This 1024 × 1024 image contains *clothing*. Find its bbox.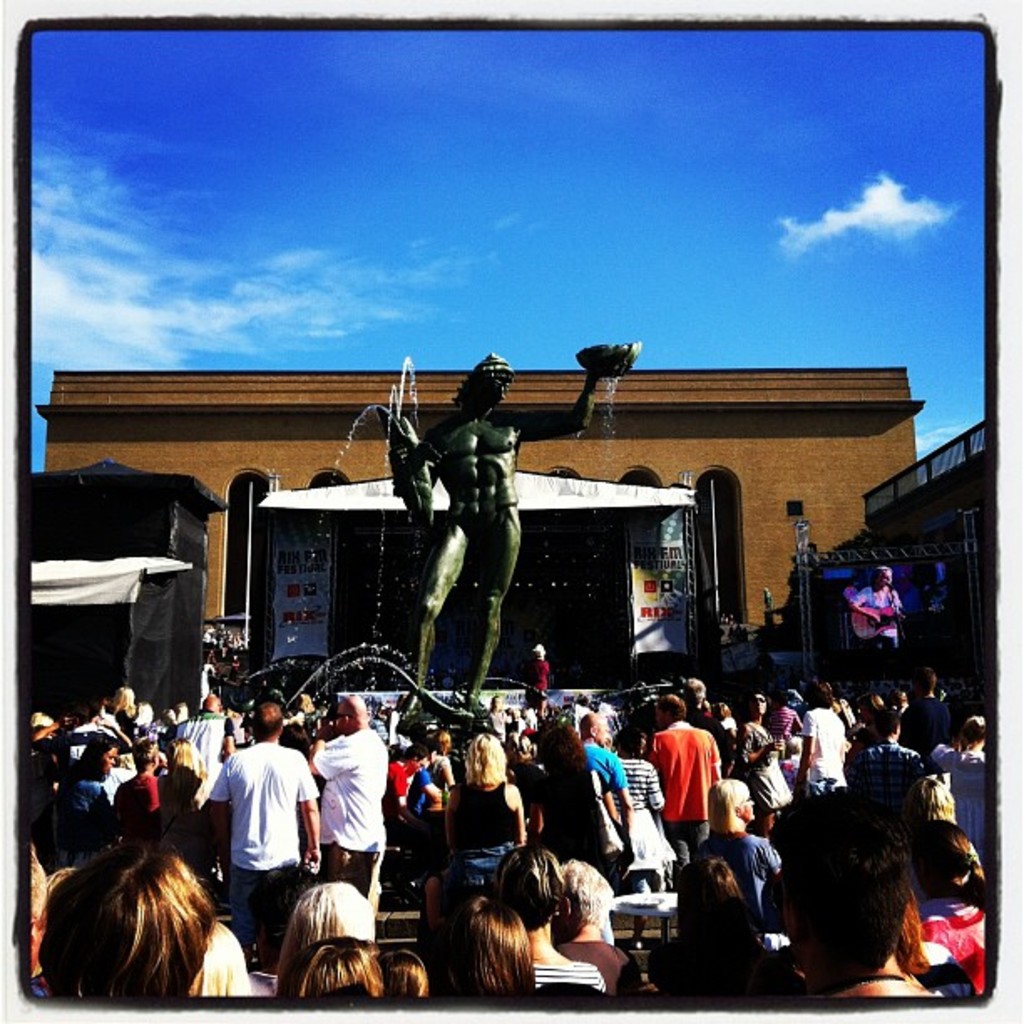
l=110, t=766, r=159, b=828.
